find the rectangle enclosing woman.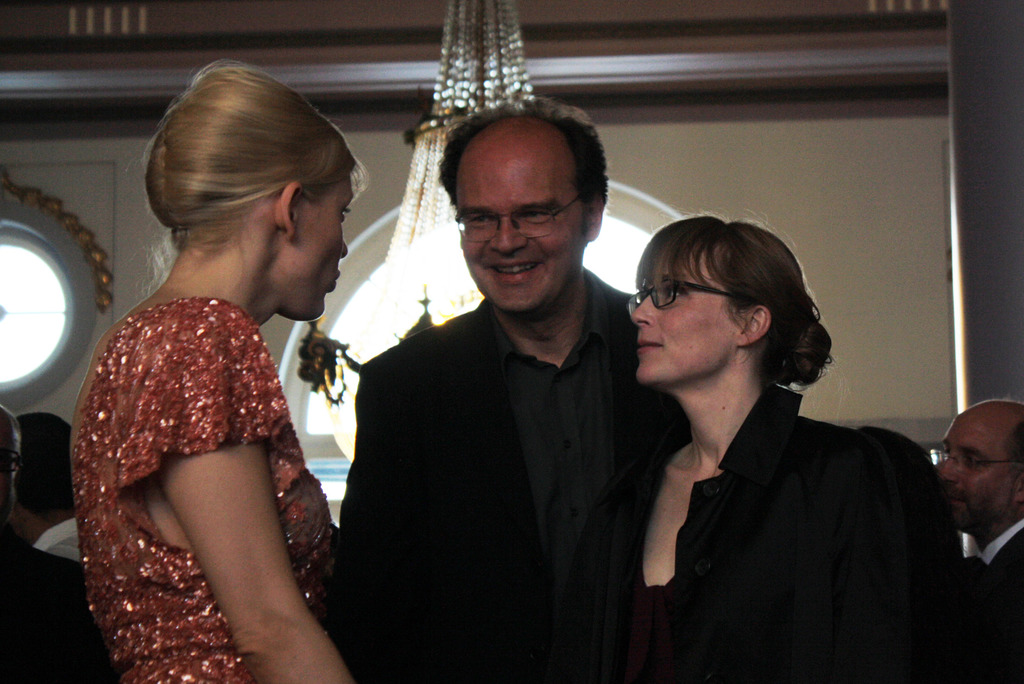
region(568, 213, 979, 683).
